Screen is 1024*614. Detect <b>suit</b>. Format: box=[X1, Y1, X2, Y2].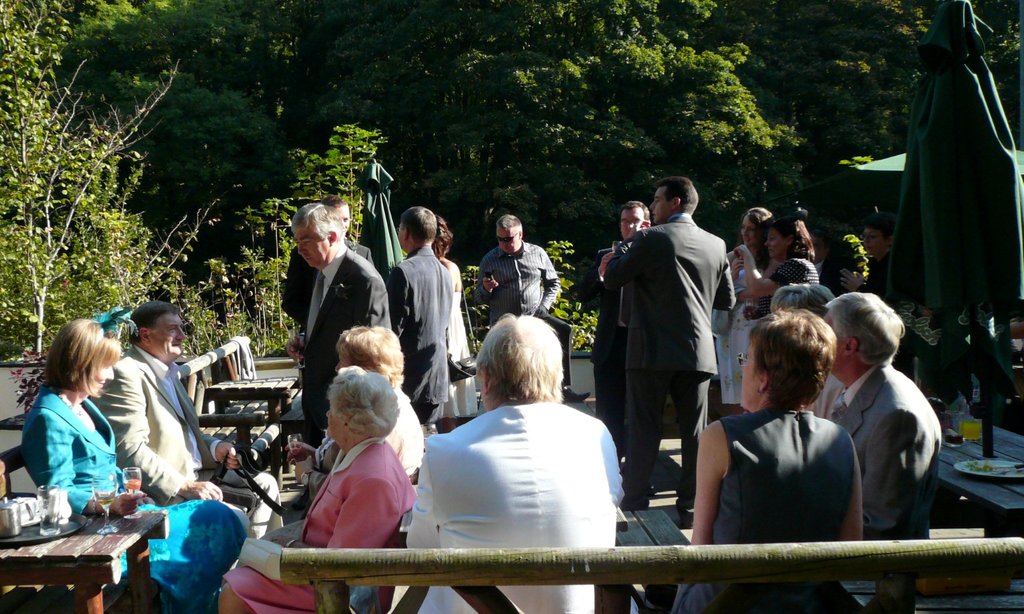
box=[383, 247, 450, 430].
